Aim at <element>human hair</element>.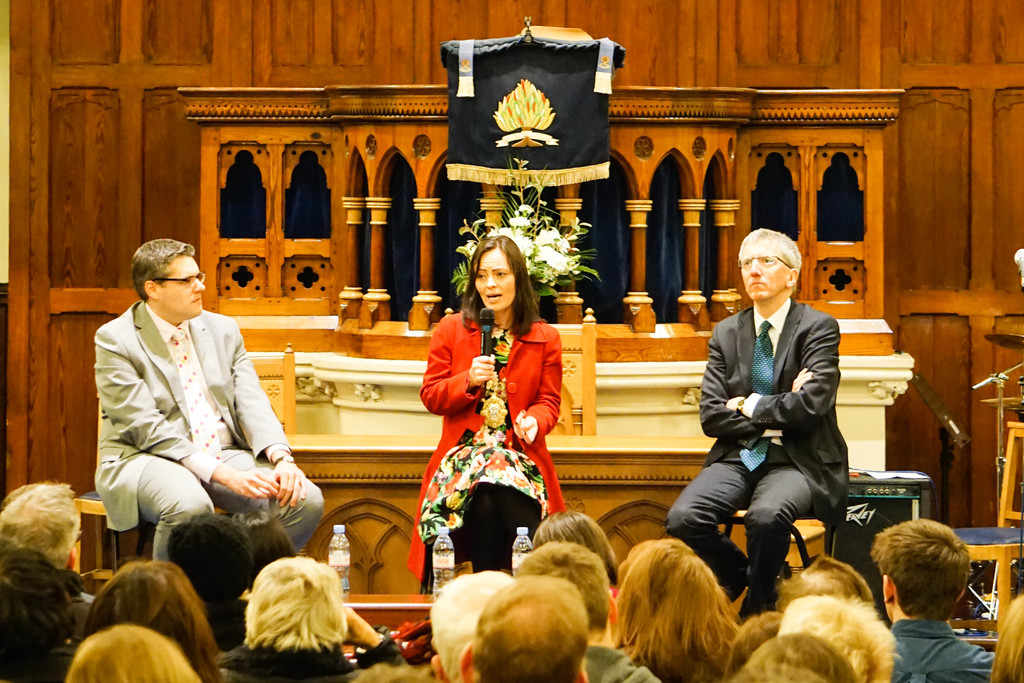
Aimed at <region>350, 662, 435, 682</region>.
